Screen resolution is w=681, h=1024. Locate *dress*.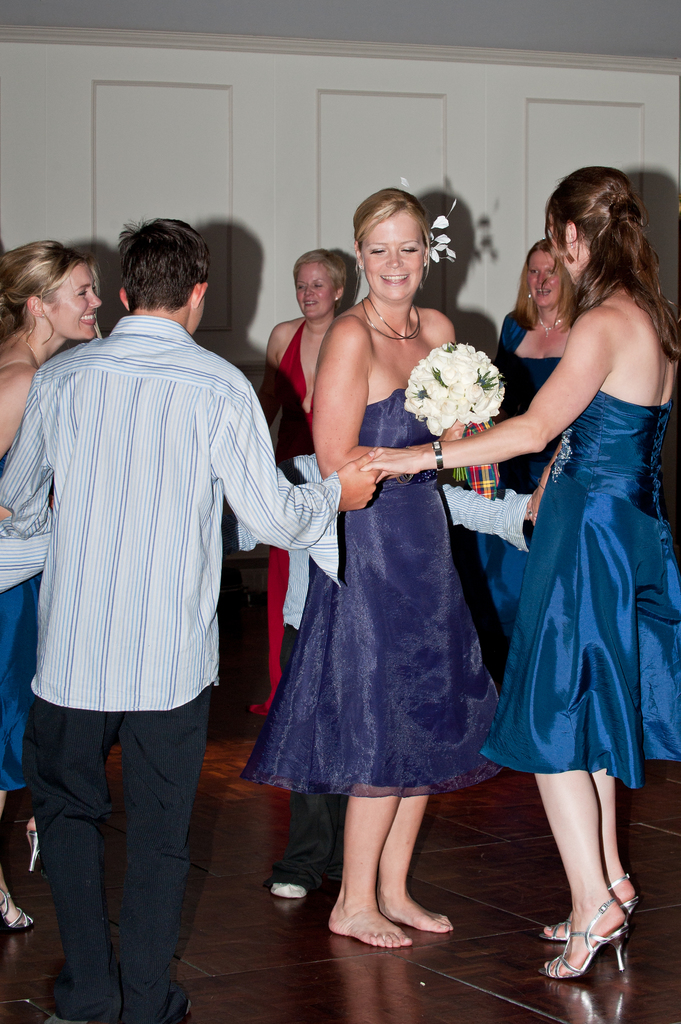
(481,379,677,781).
